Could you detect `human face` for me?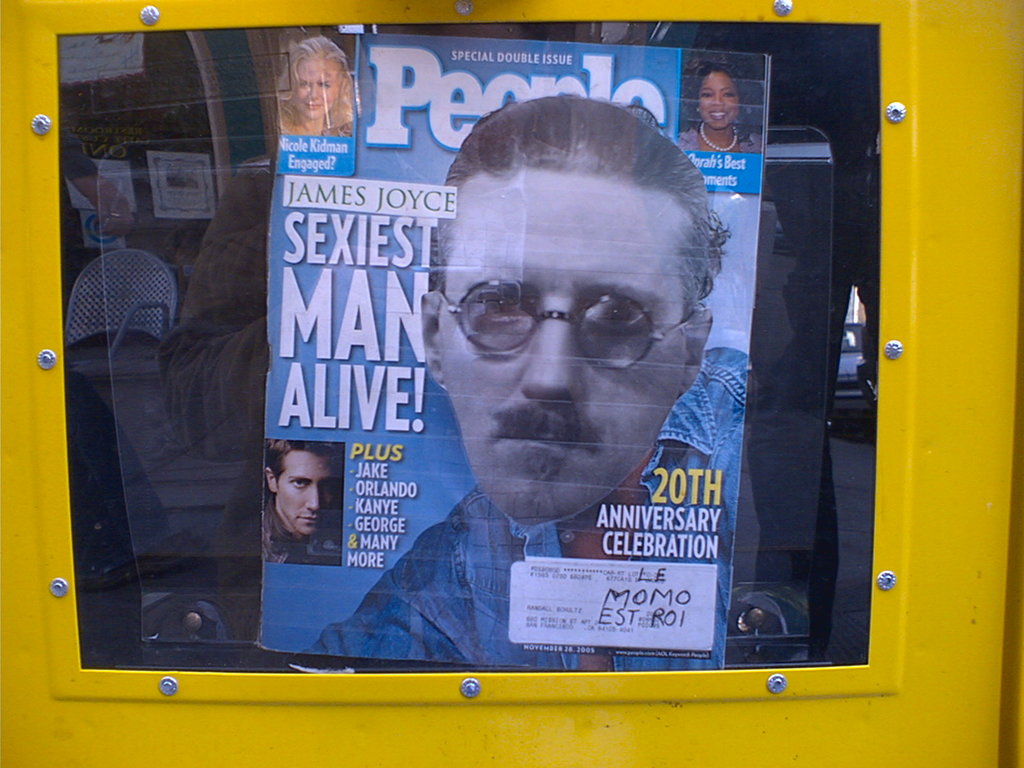
Detection result: region(701, 72, 737, 127).
